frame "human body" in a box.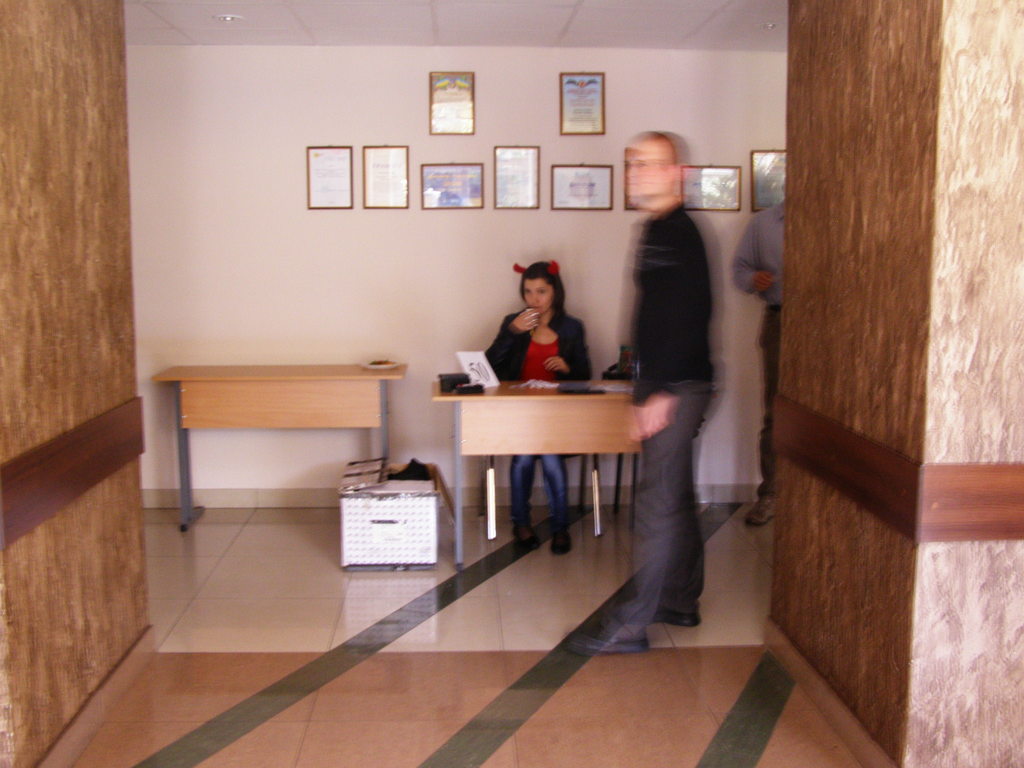
x1=734, y1=187, x2=786, y2=532.
